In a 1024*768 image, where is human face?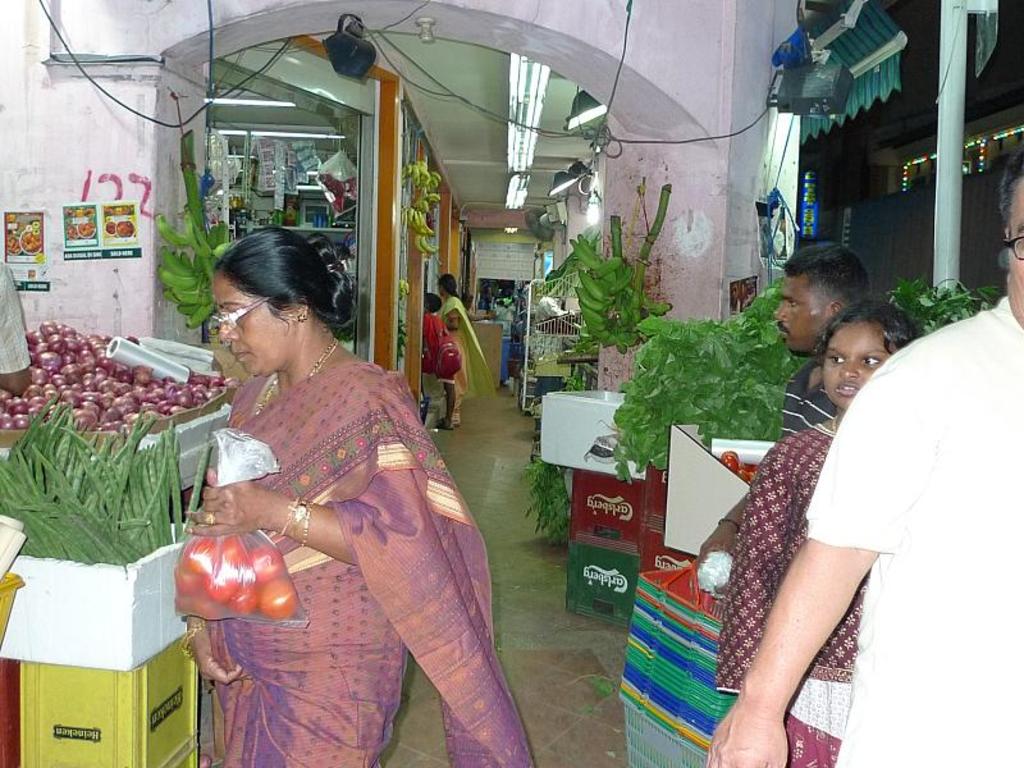
[772,276,823,353].
